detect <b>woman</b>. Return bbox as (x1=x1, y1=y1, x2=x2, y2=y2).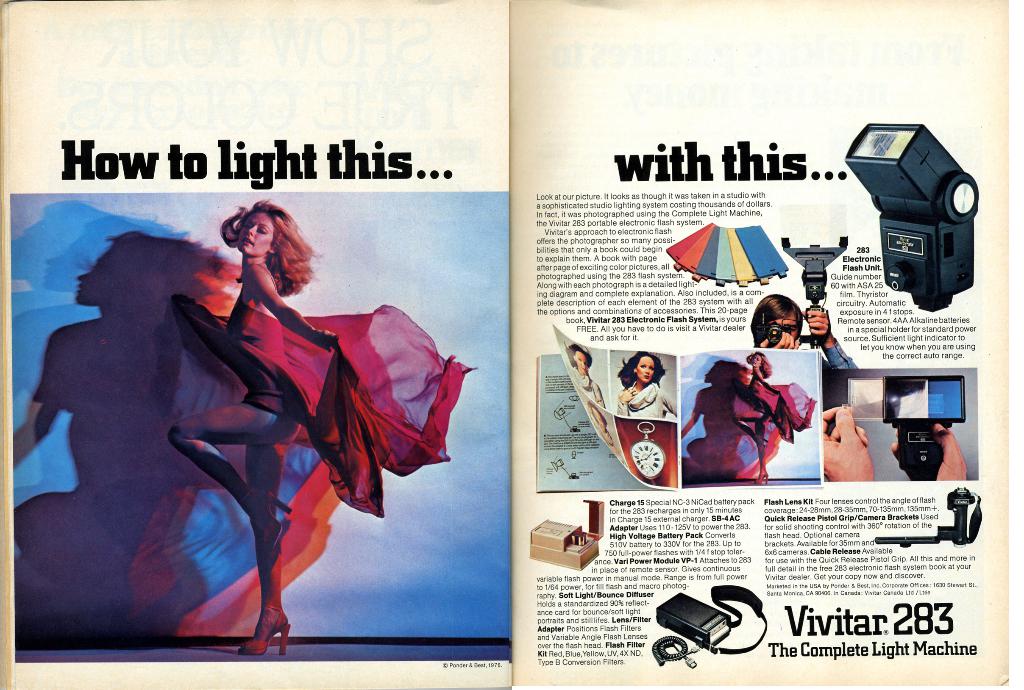
(x1=568, y1=343, x2=605, y2=408).
